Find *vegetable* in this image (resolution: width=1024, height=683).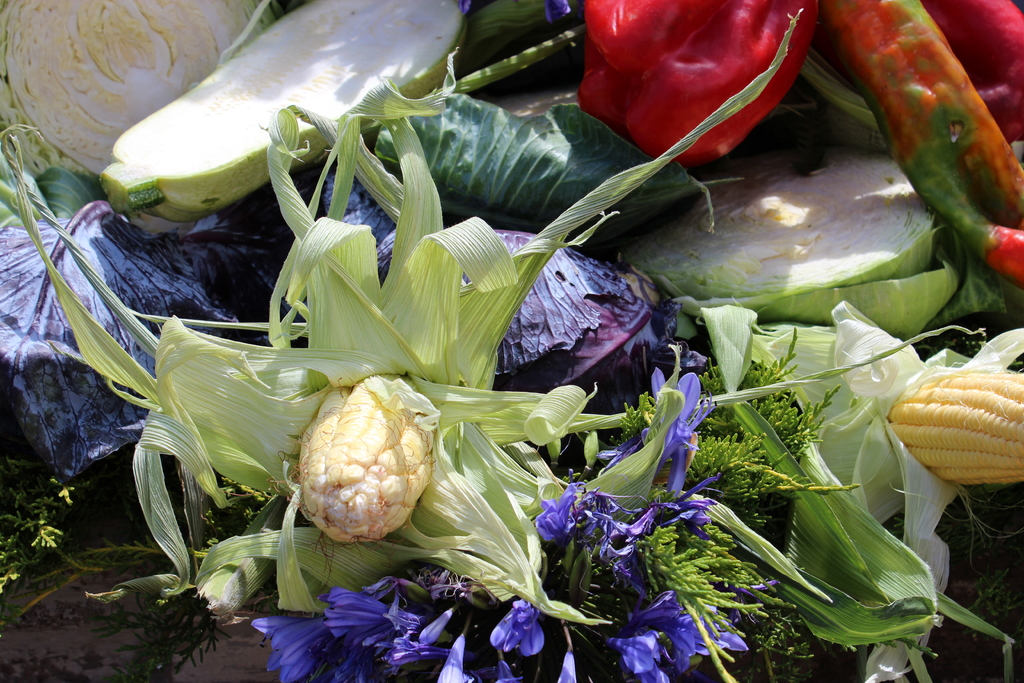
Rect(98, 0, 463, 220).
